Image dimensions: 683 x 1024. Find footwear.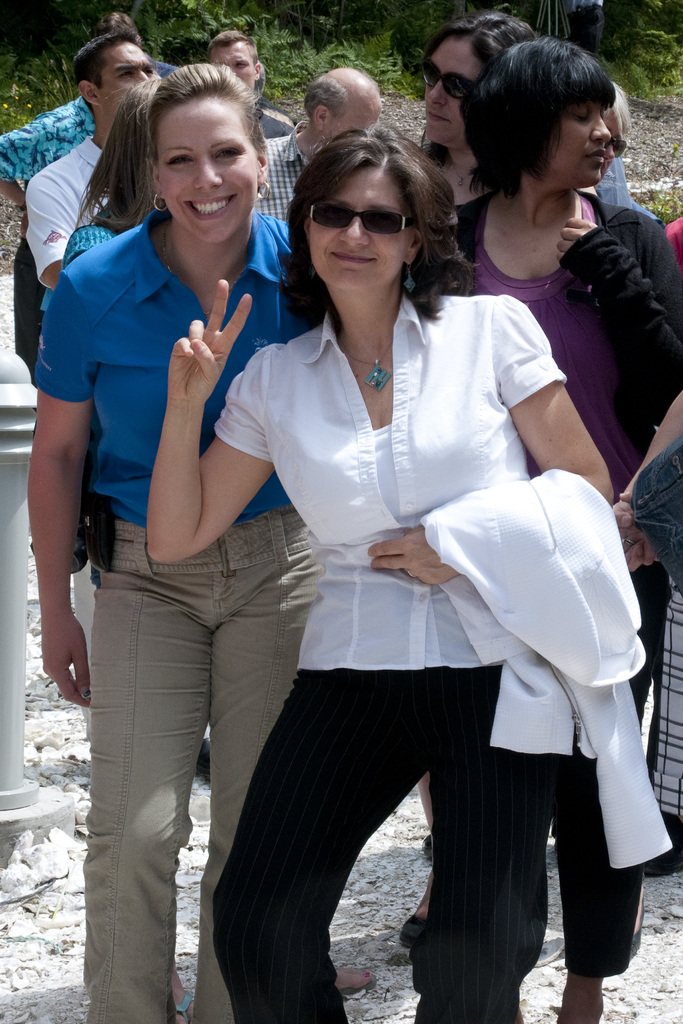
[x1=397, y1=905, x2=429, y2=941].
